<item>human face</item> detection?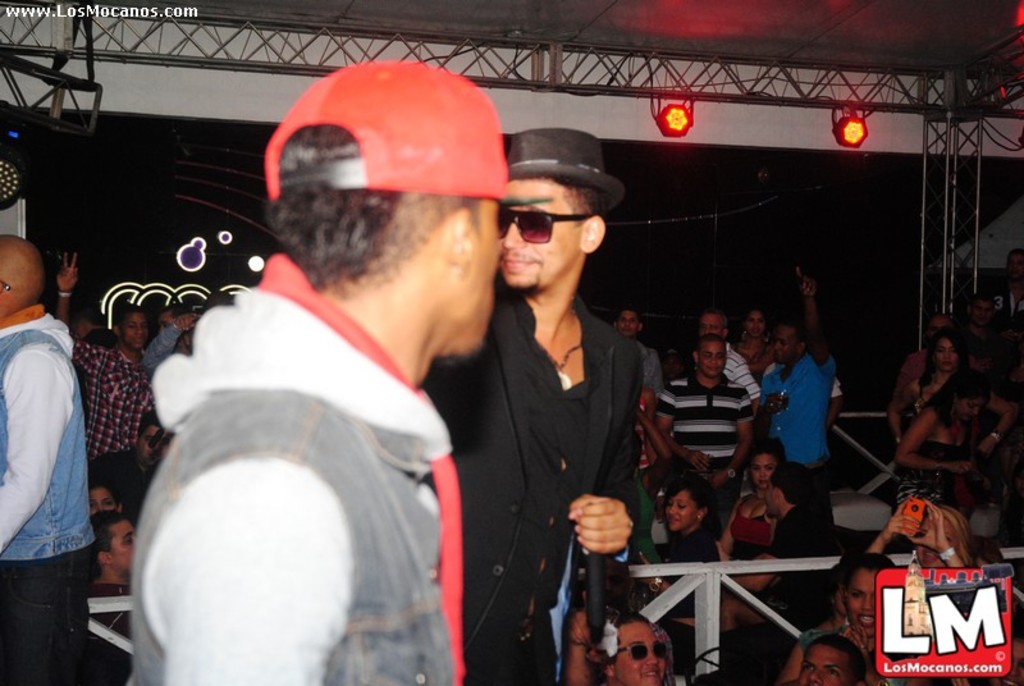
(797,645,845,685)
